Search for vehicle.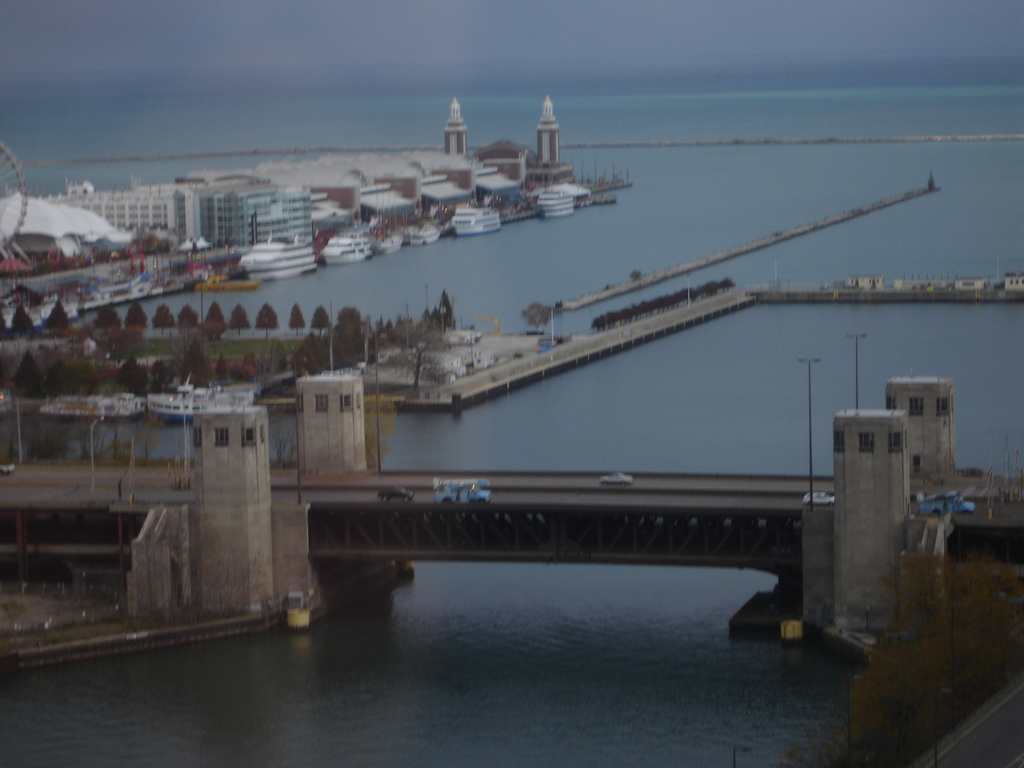
Found at <region>448, 204, 504, 227</region>.
